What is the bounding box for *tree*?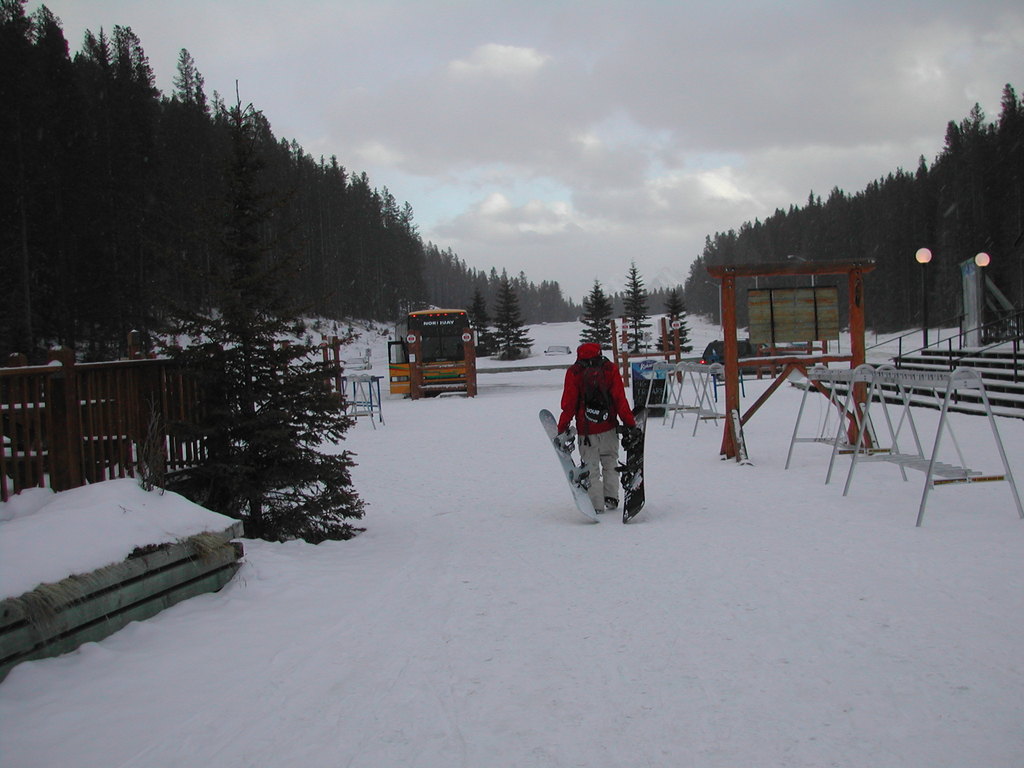
625,262,650,356.
